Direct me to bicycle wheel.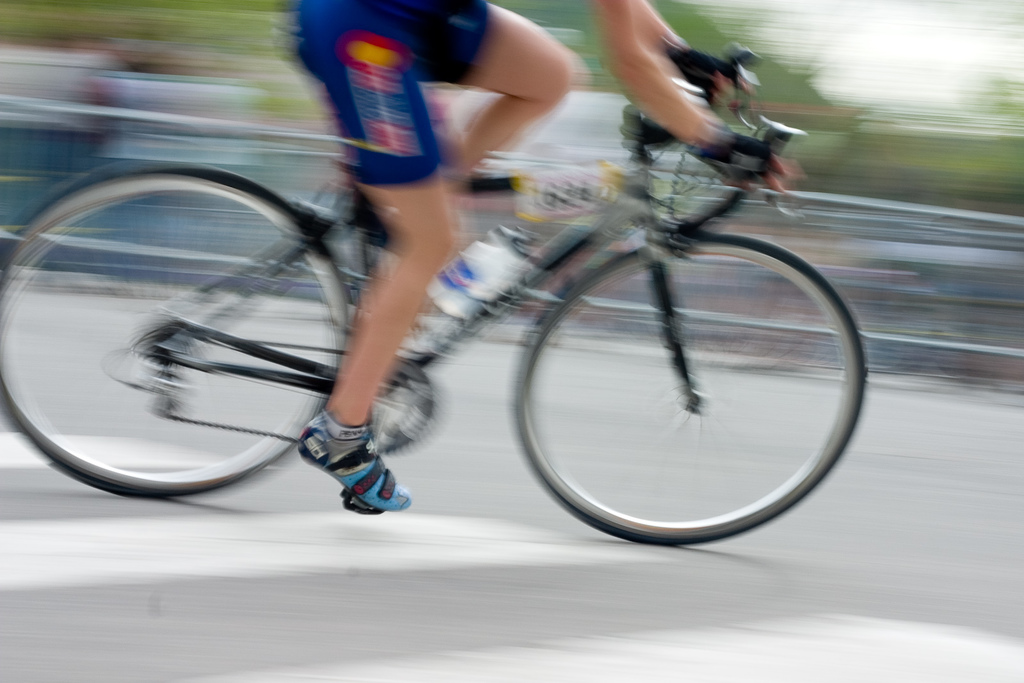
Direction: rect(2, 166, 356, 501).
